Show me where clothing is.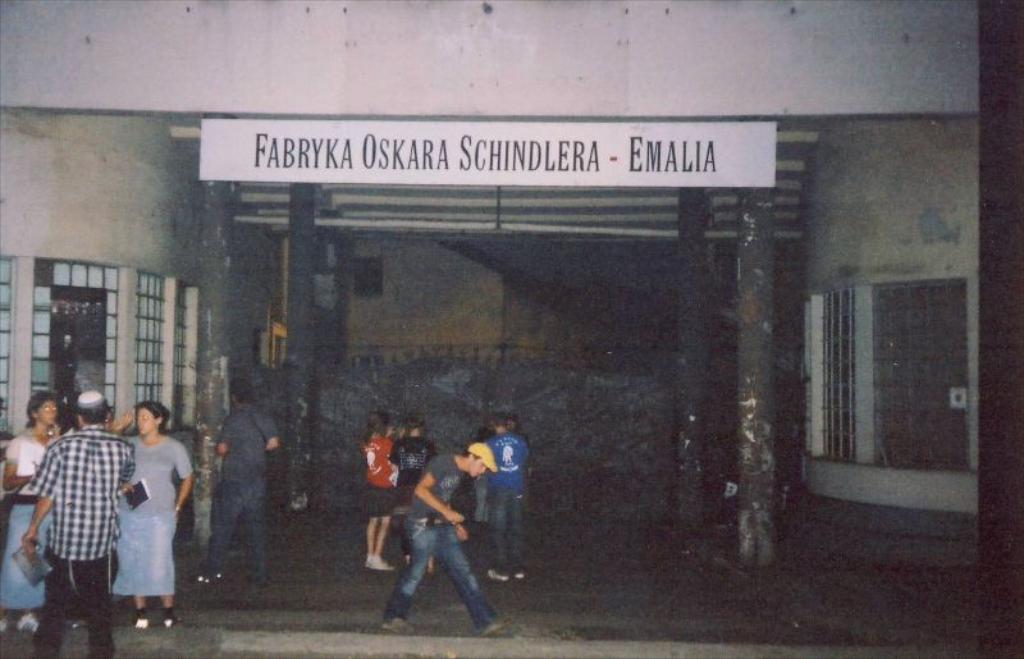
clothing is at 19, 395, 119, 630.
